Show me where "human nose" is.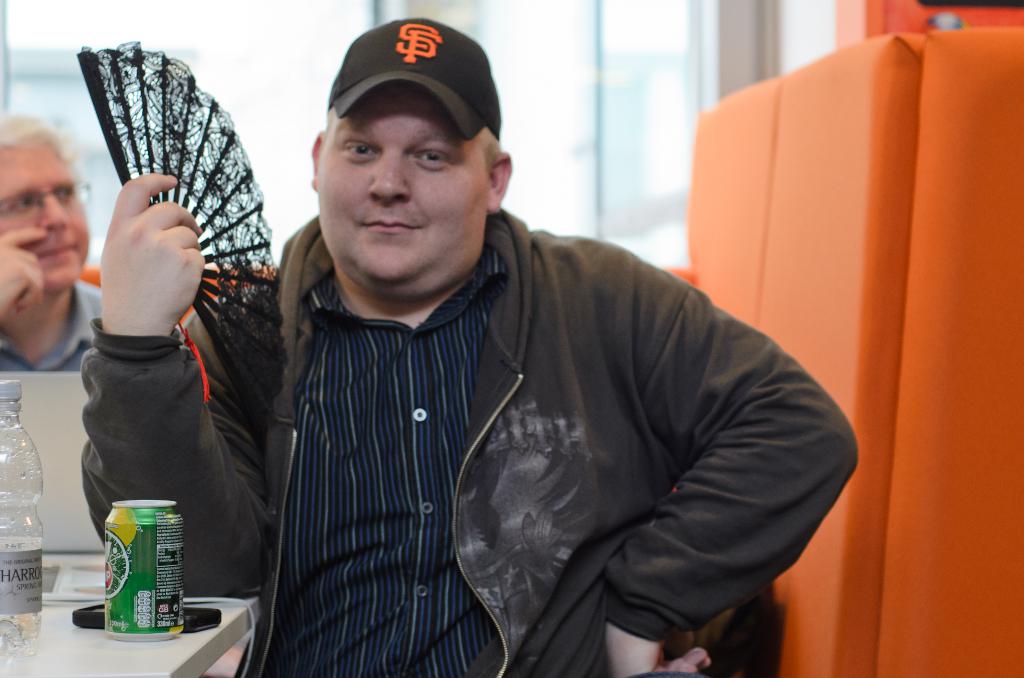
"human nose" is at 42, 185, 68, 228.
